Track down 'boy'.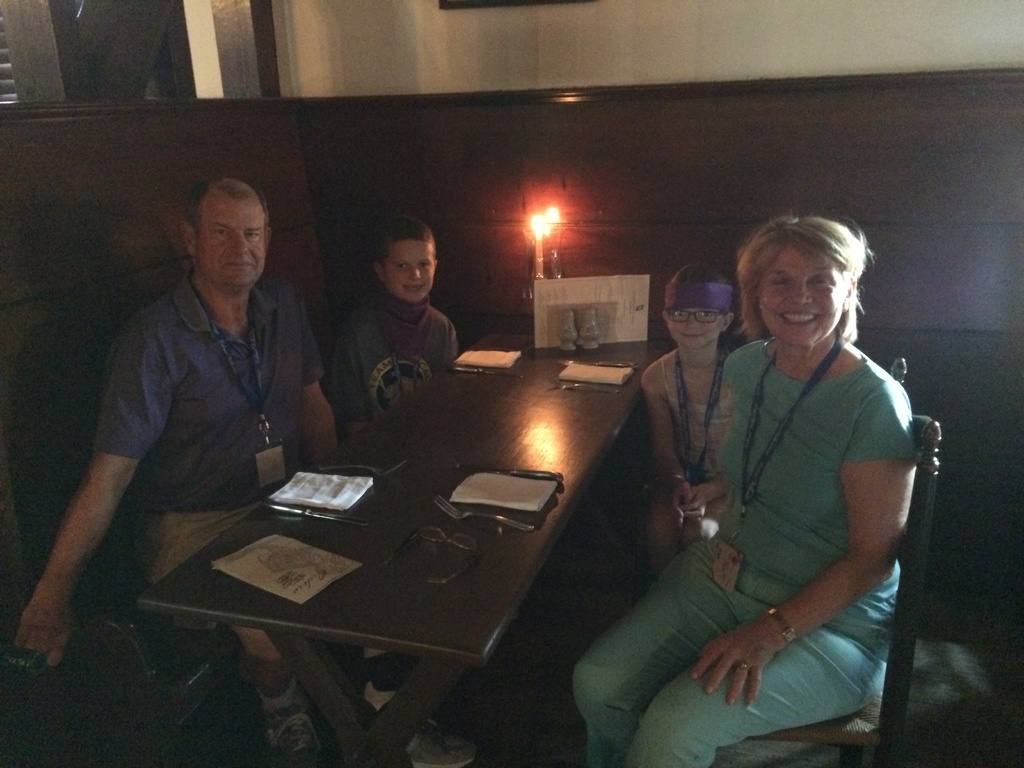
Tracked to region(333, 211, 459, 438).
